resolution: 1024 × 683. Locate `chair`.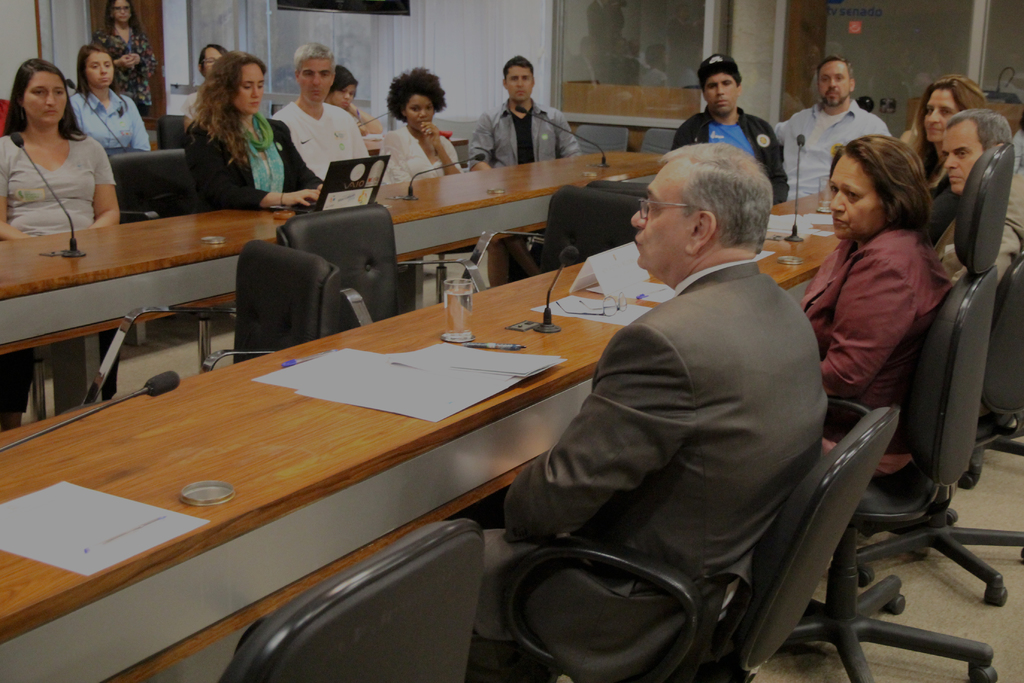
BBox(853, 146, 1023, 603).
